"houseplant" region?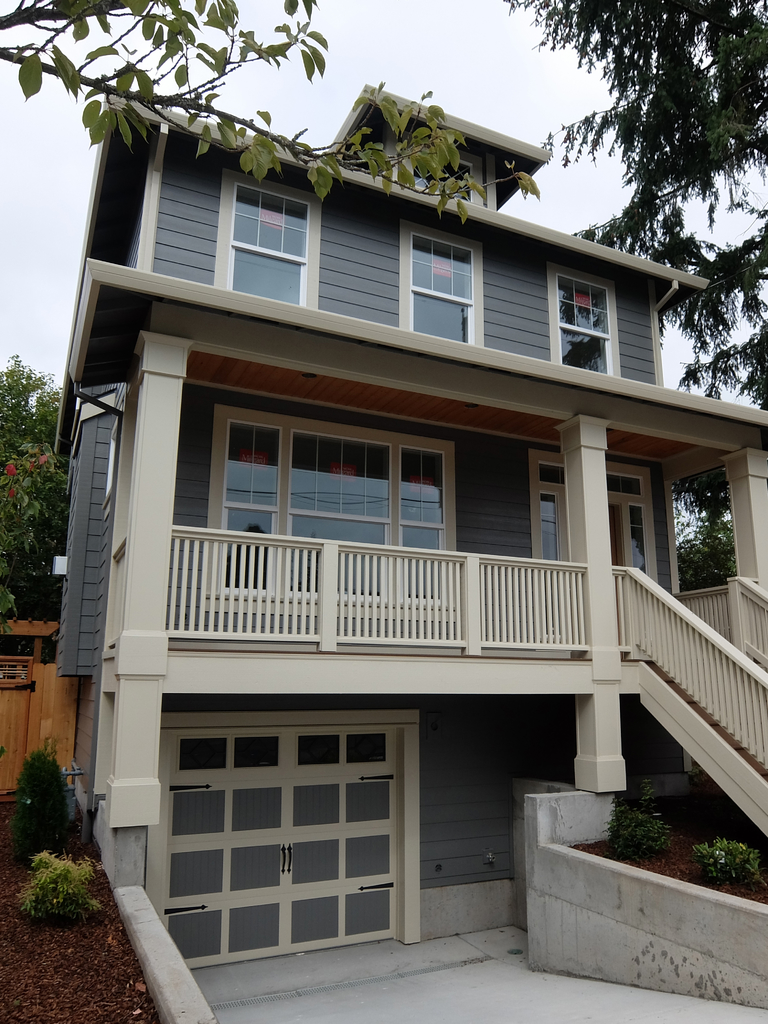
[586, 795, 674, 858]
